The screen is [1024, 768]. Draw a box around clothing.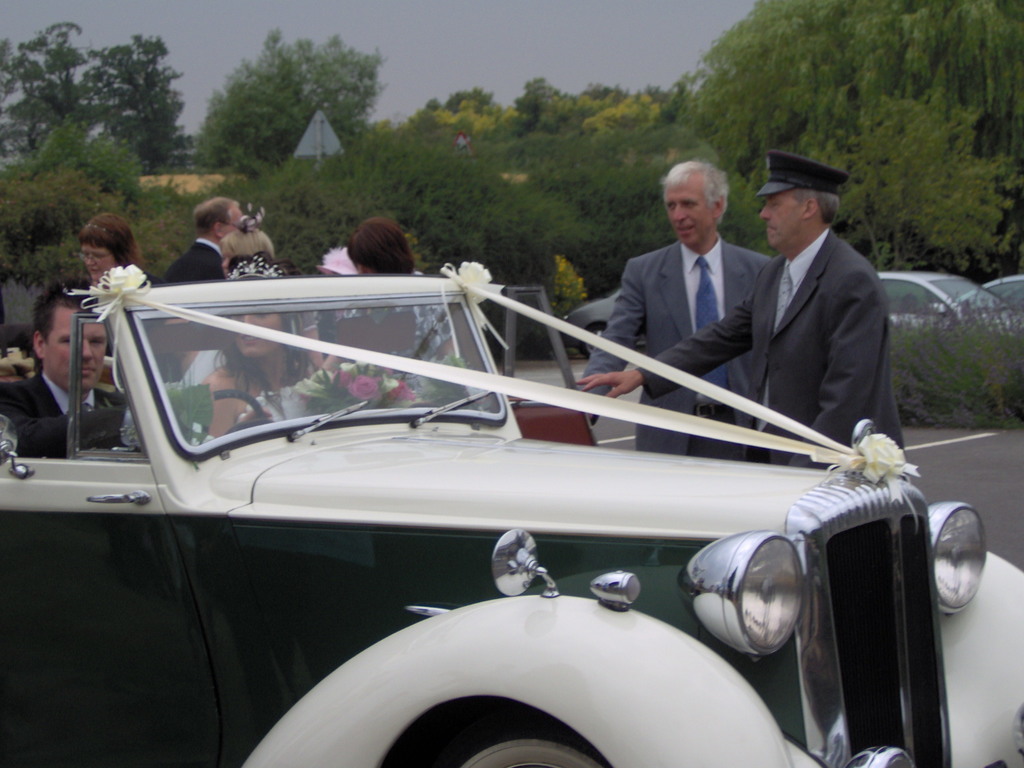
locate(589, 188, 781, 386).
